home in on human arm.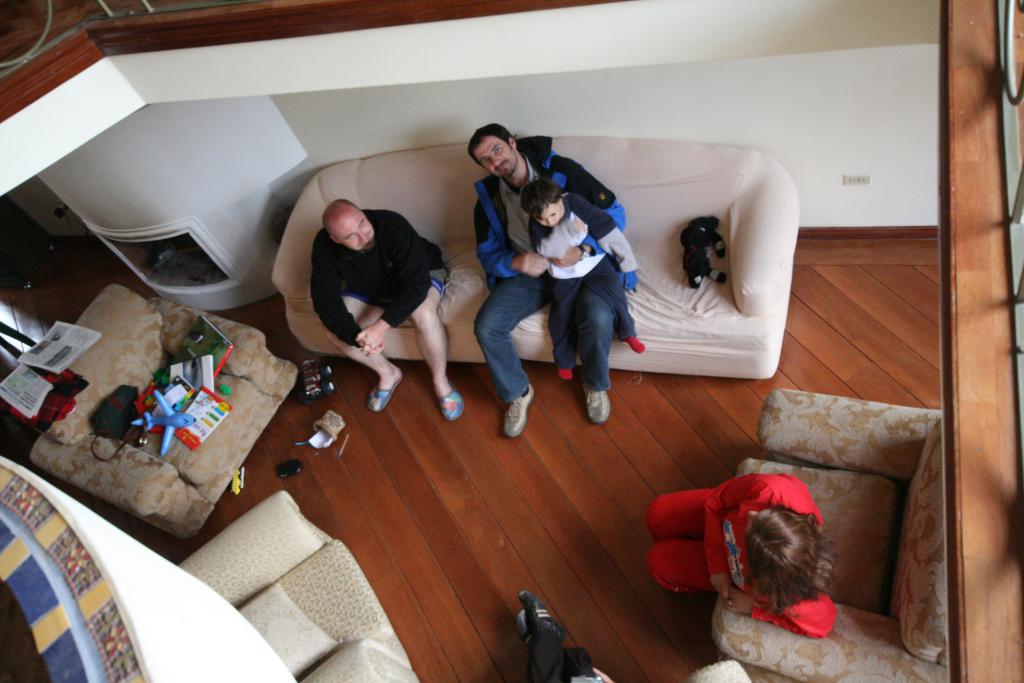
Homed in at (left=353, top=209, right=436, bottom=358).
